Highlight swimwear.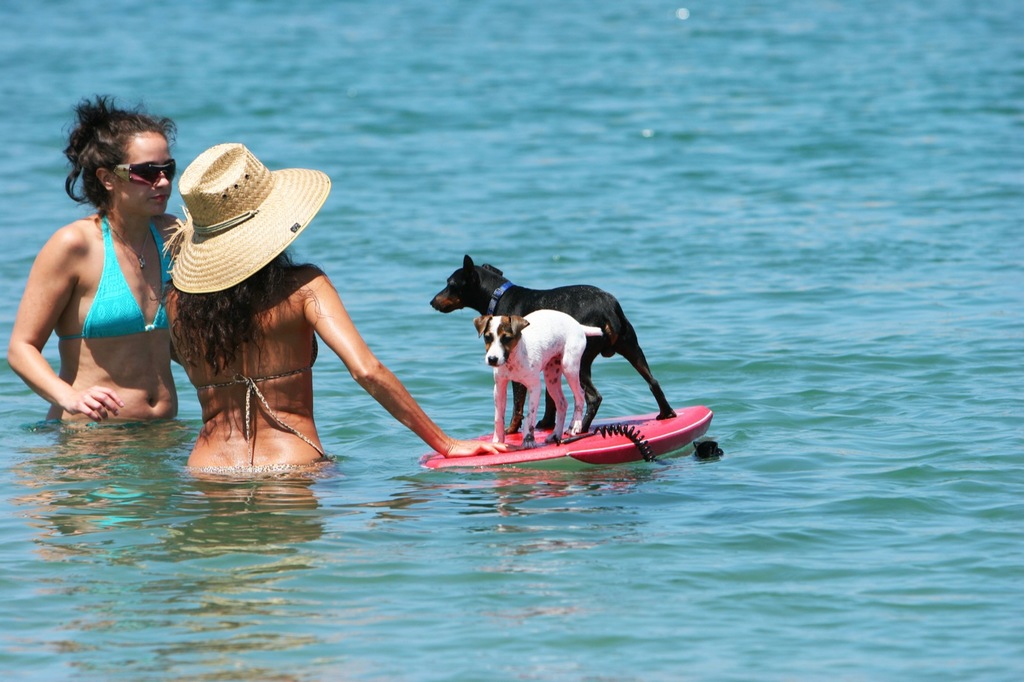
Highlighted region: bbox=(61, 212, 178, 344).
